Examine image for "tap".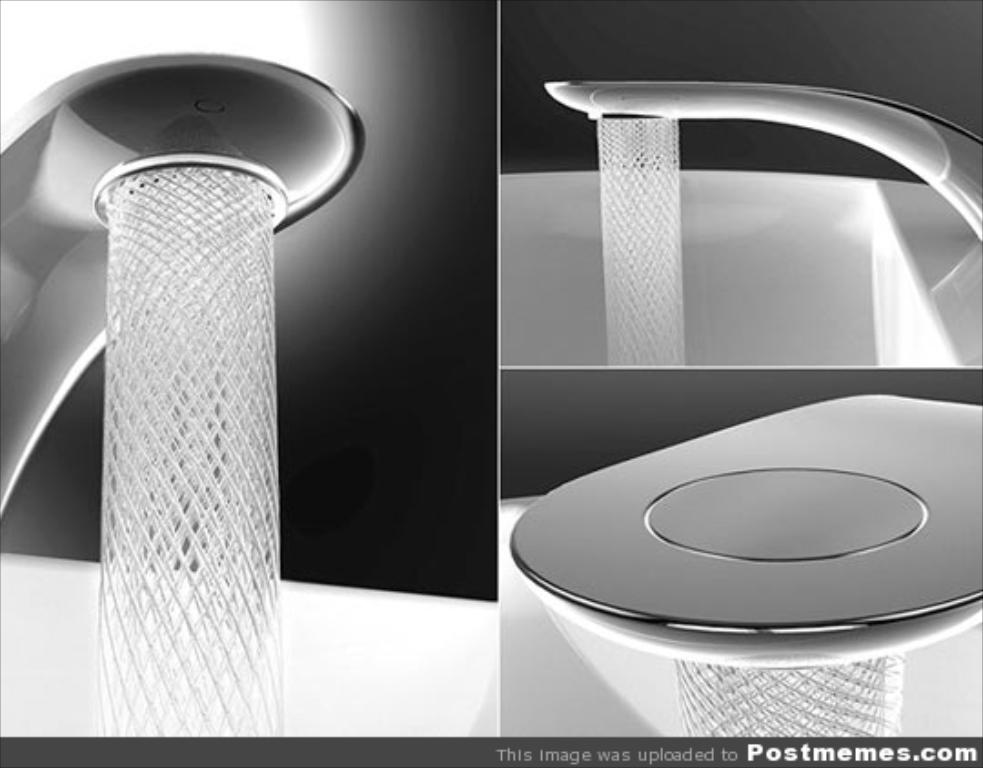
Examination result: pyautogui.locateOnScreen(504, 389, 981, 677).
